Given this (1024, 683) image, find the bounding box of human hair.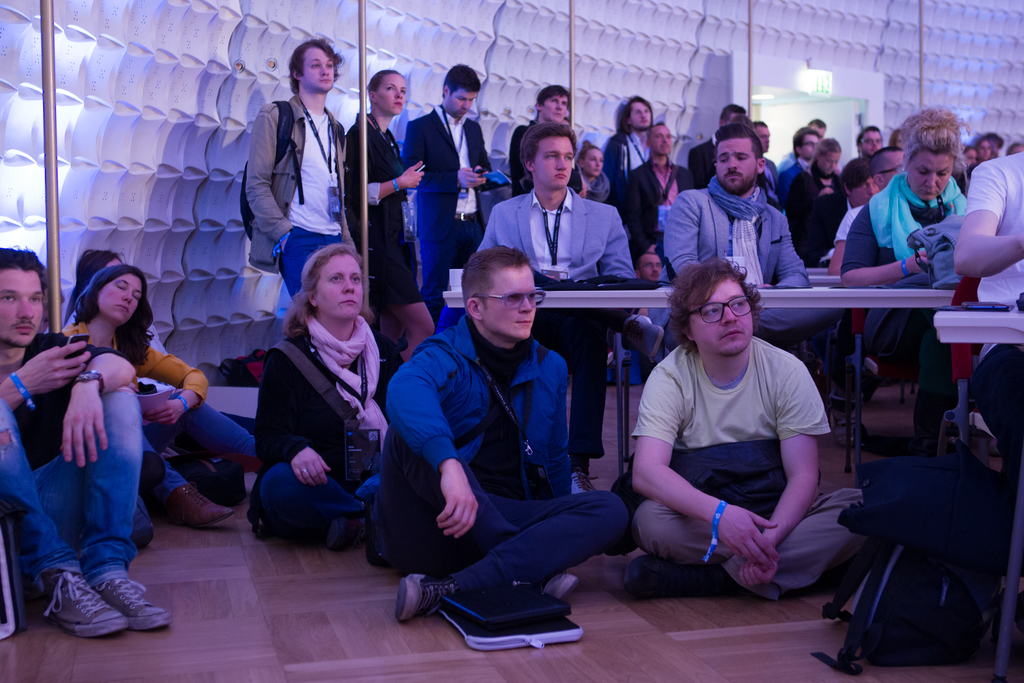
detection(750, 120, 769, 131).
